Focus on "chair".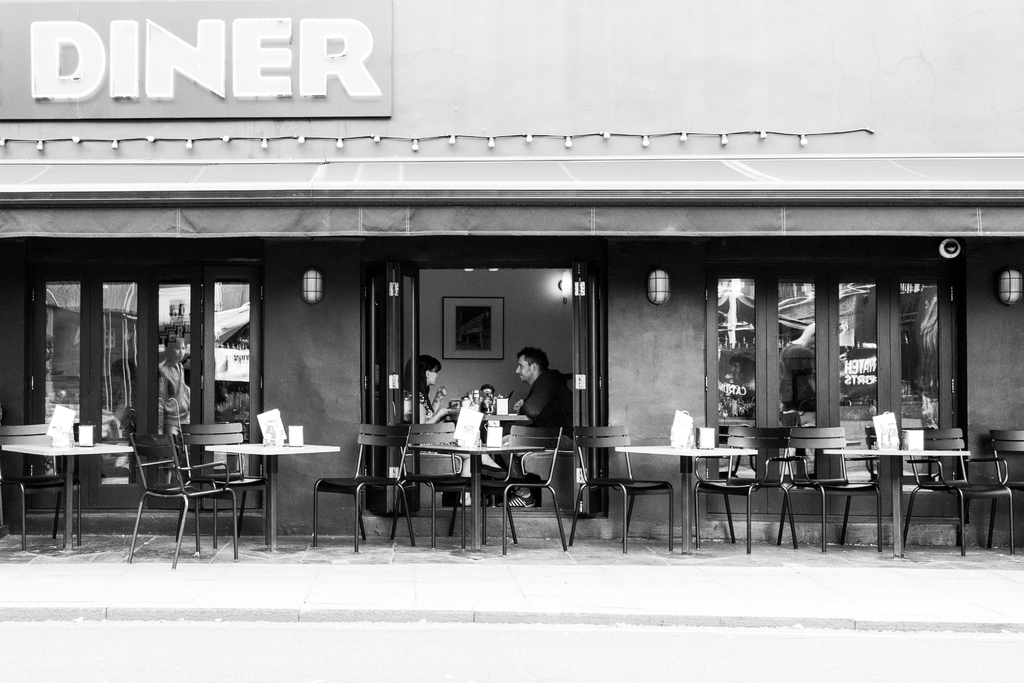
Focused at detection(308, 421, 414, 559).
